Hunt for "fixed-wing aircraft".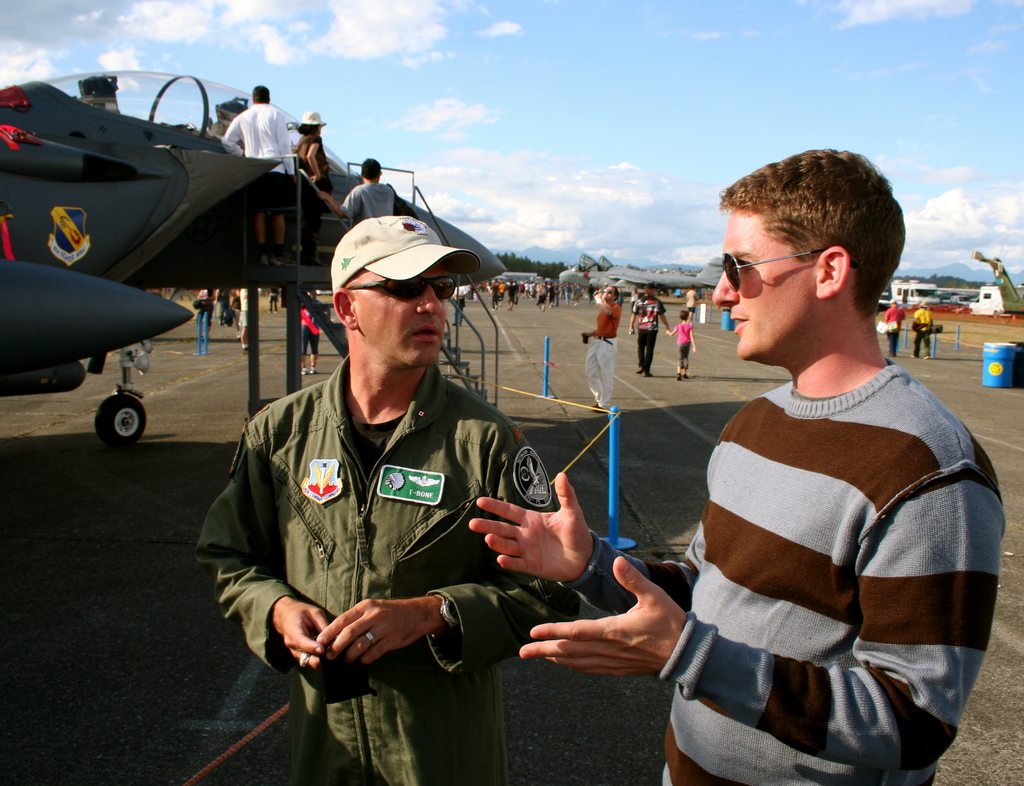
Hunted down at 0/63/513/452.
